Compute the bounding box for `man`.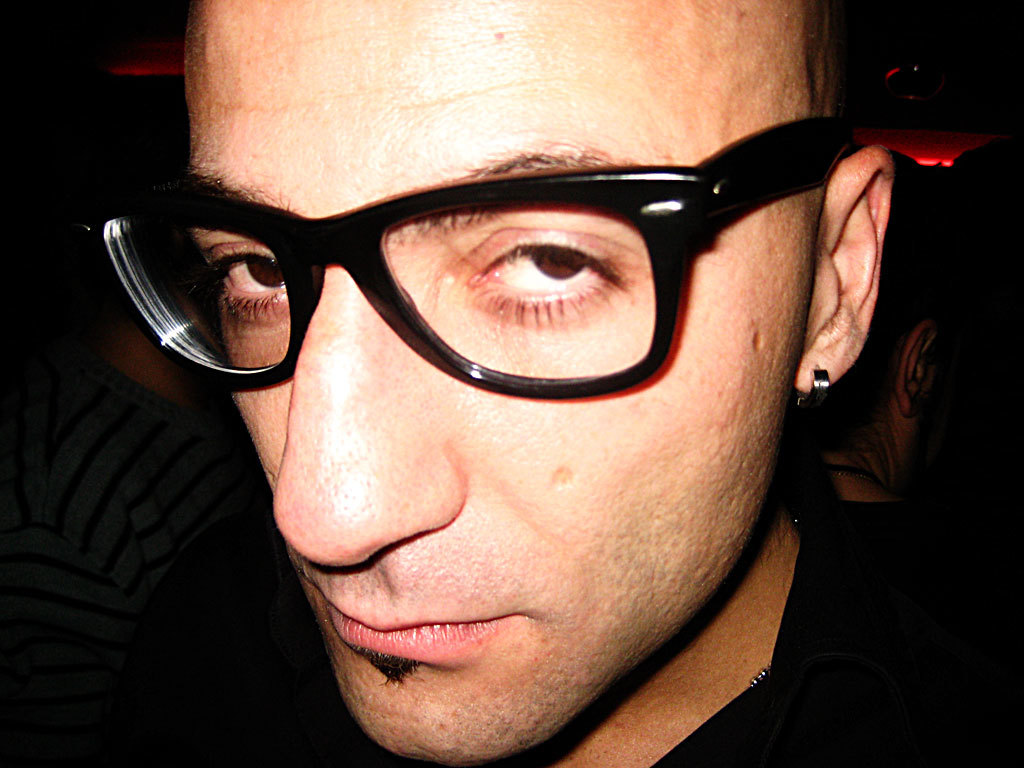
x1=76 y1=0 x2=1023 y2=767.
